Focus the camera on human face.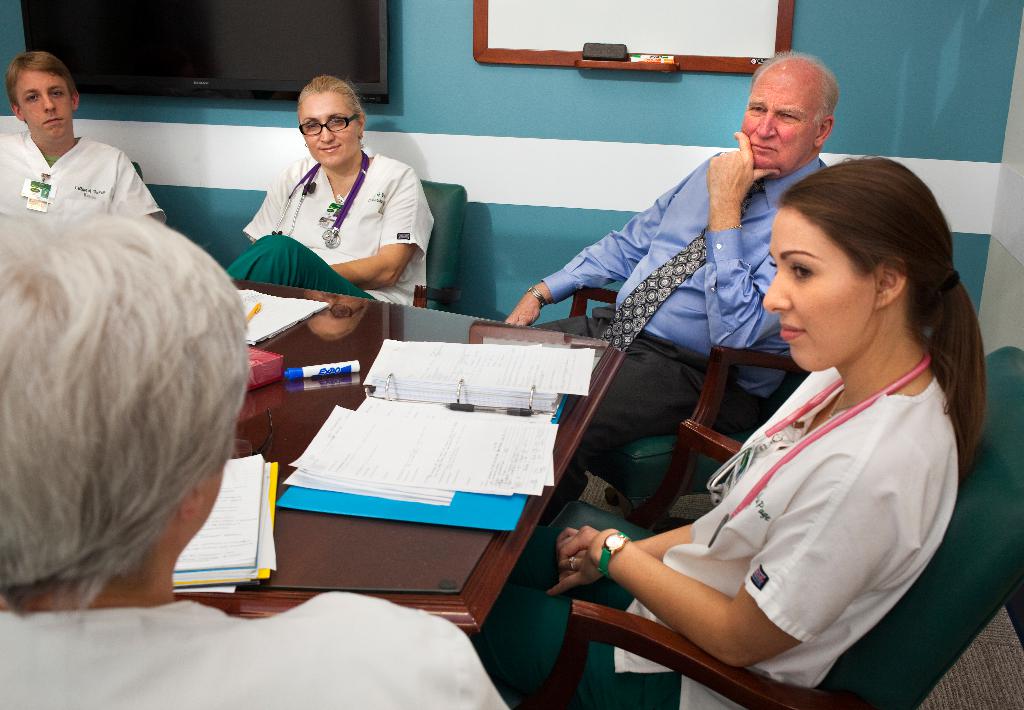
Focus region: <region>758, 205, 871, 370</region>.
